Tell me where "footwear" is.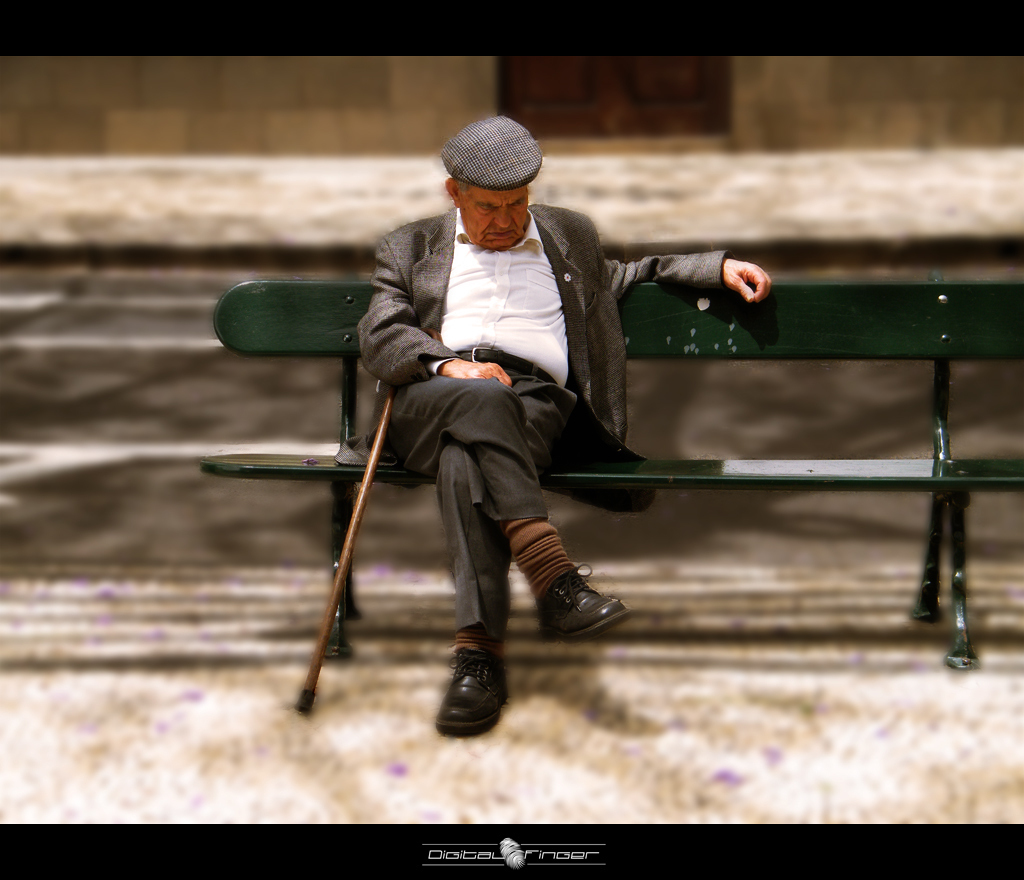
"footwear" is at 434,649,509,736.
